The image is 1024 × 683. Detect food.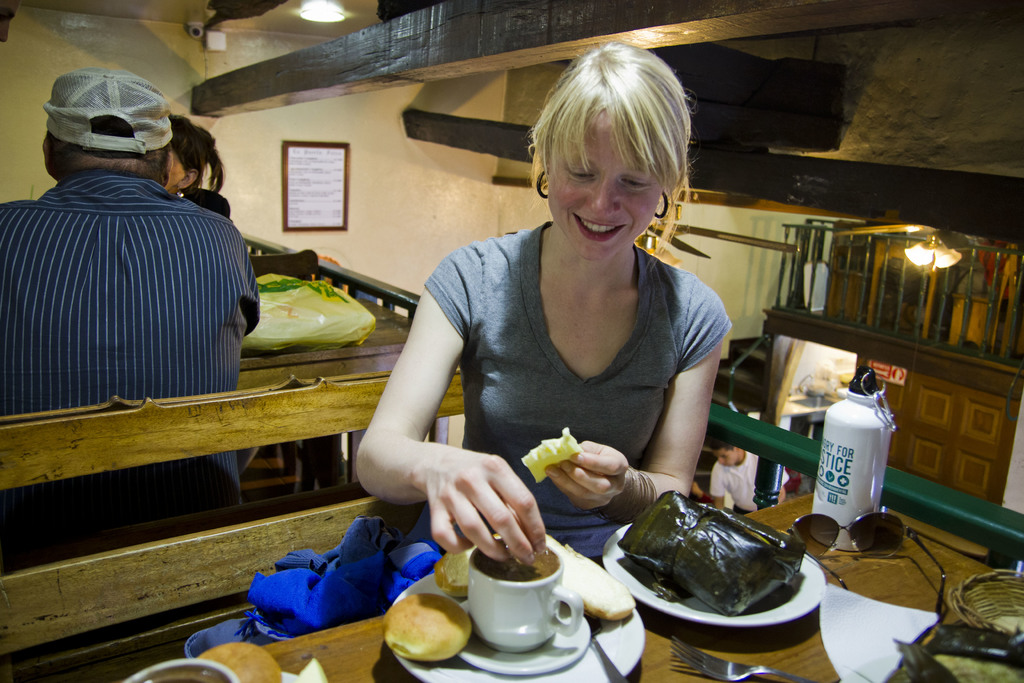
Detection: x1=519 y1=427 x2=582 y2=487.
